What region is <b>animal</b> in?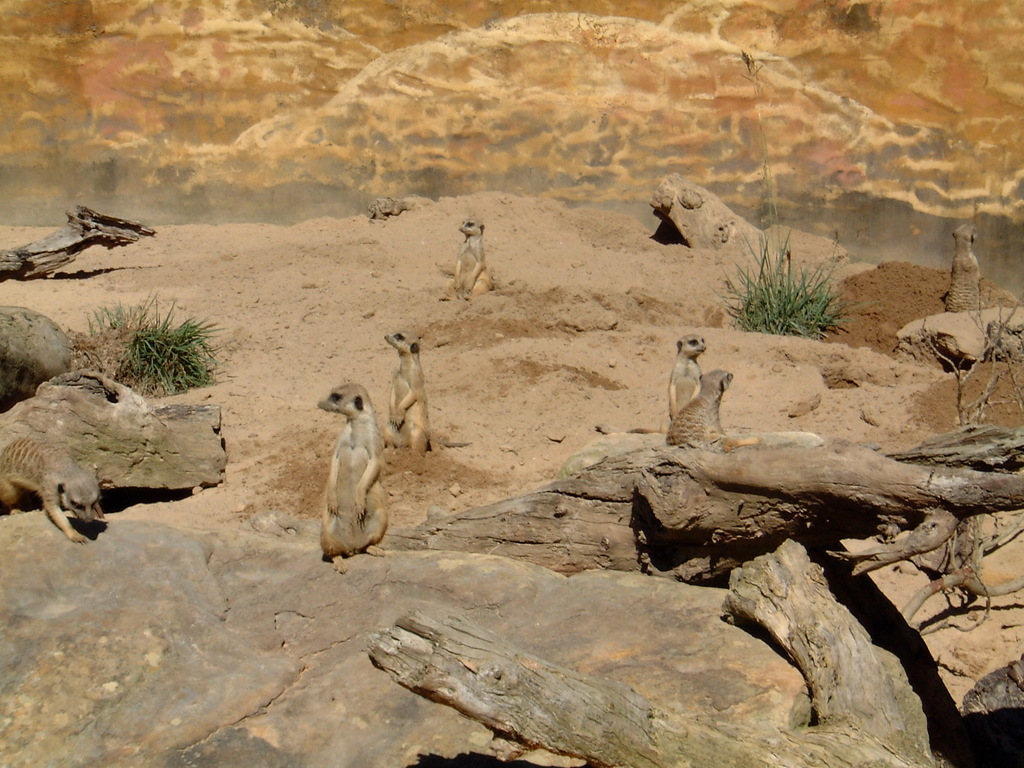
pyautogui.locateOnScreen(313, 377, 387, 581).
